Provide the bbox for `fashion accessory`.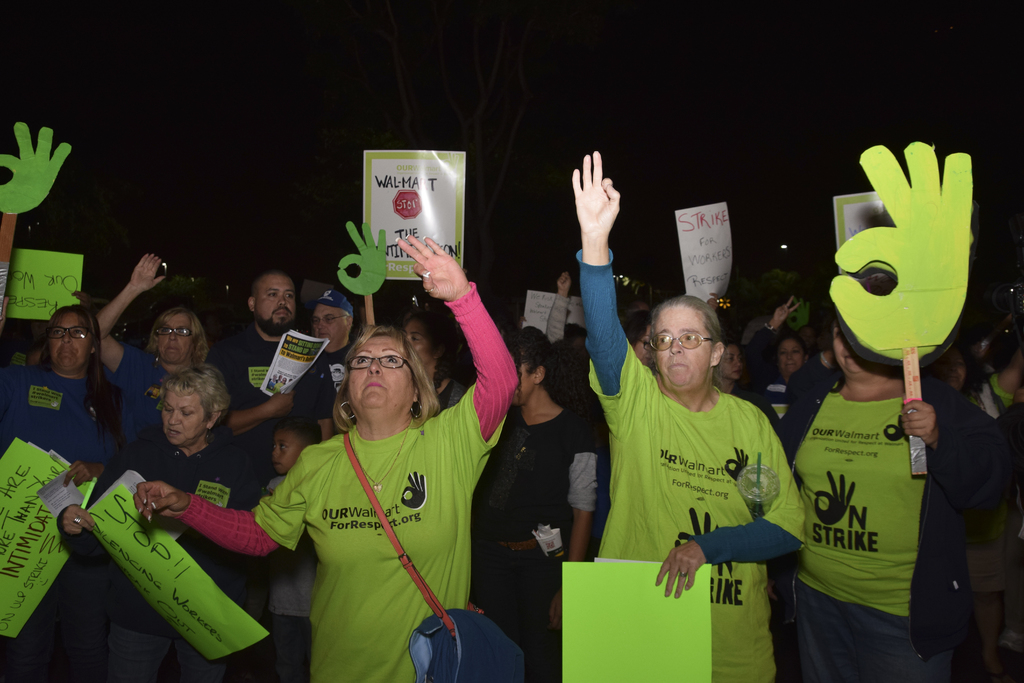
{"x1": 313, "y1": 290, "x2": 358, "y2": 317}.
